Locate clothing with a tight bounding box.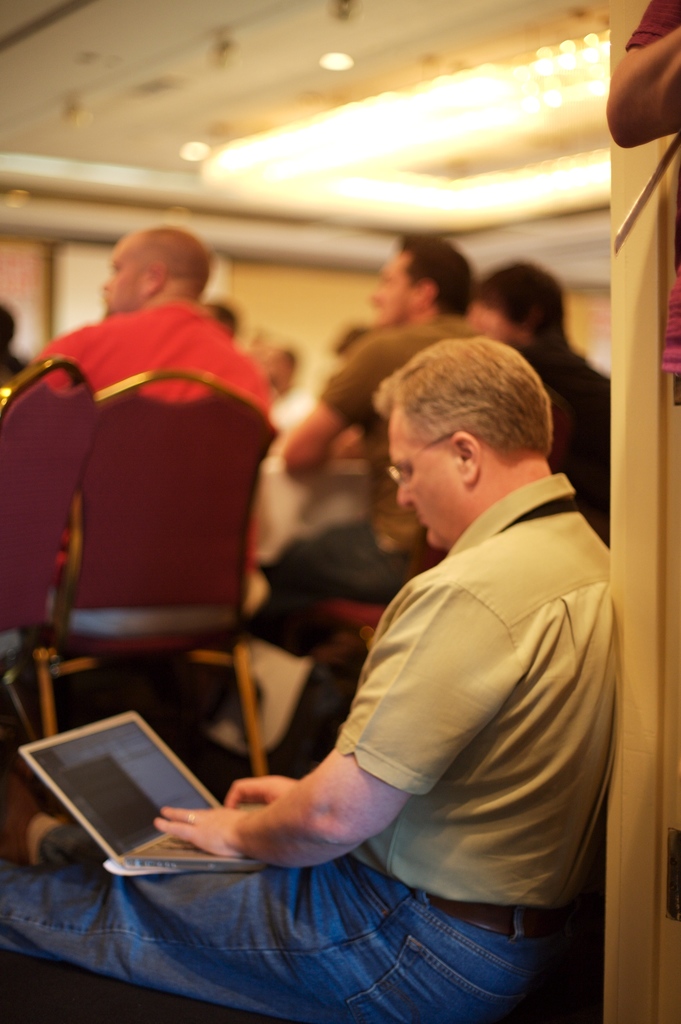
bbox(35, 284, 268, 593).
